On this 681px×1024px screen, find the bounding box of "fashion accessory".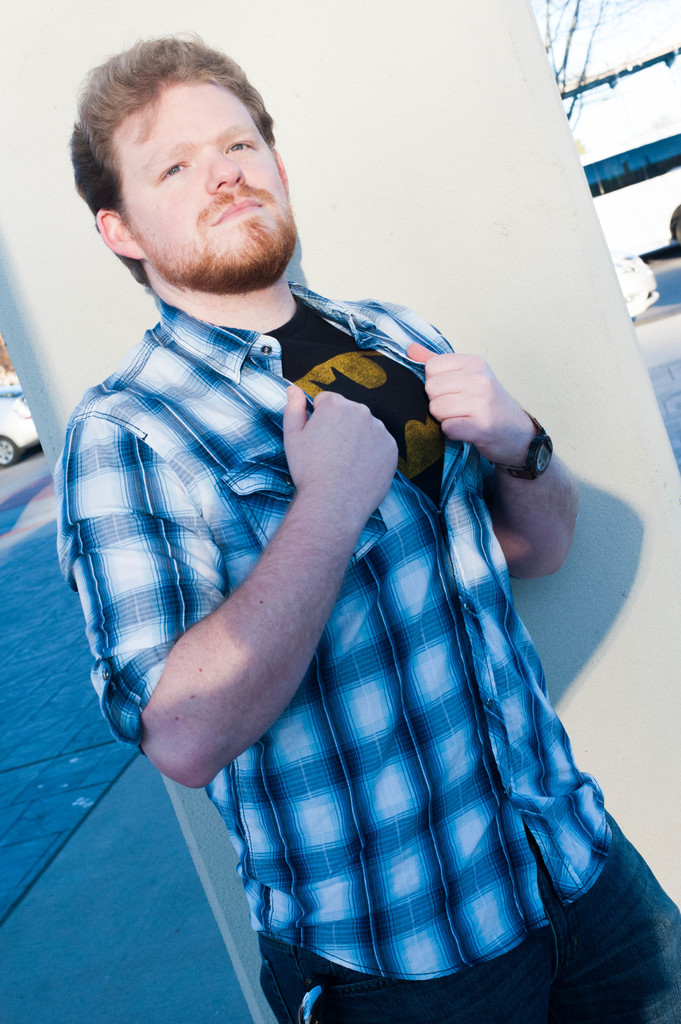
Bounding box: {"left": 495, "top": 410, "right": 554, "bottom": 484}.
